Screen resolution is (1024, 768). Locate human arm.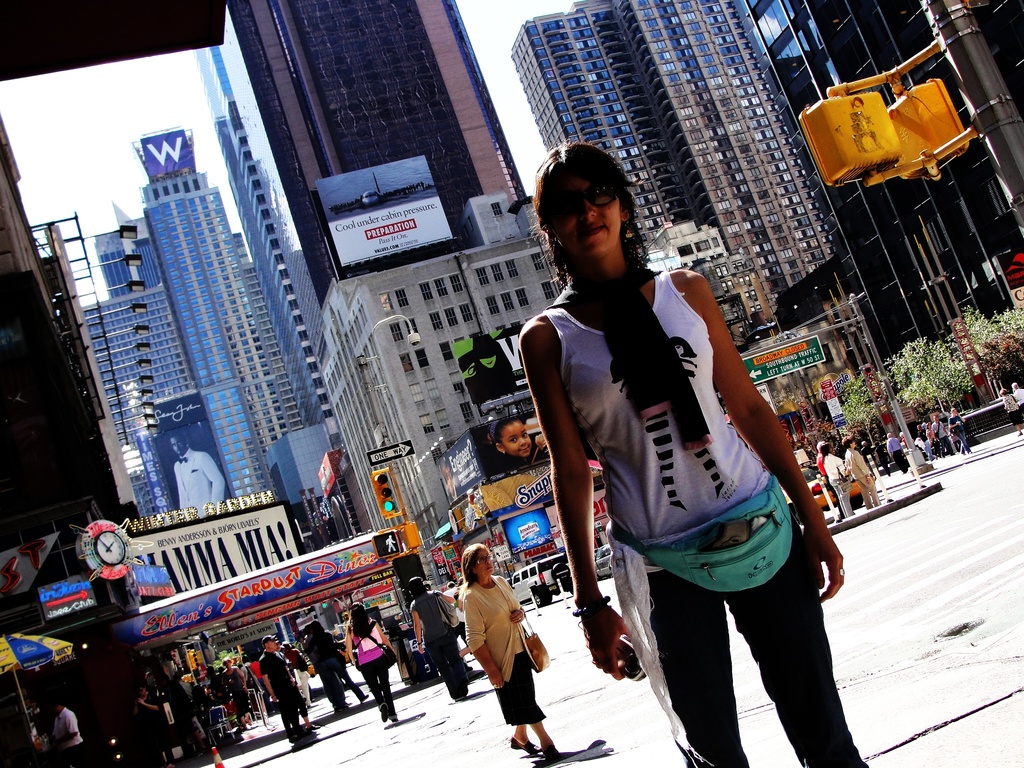
left=408, top=605, right=424, bottom=651.
